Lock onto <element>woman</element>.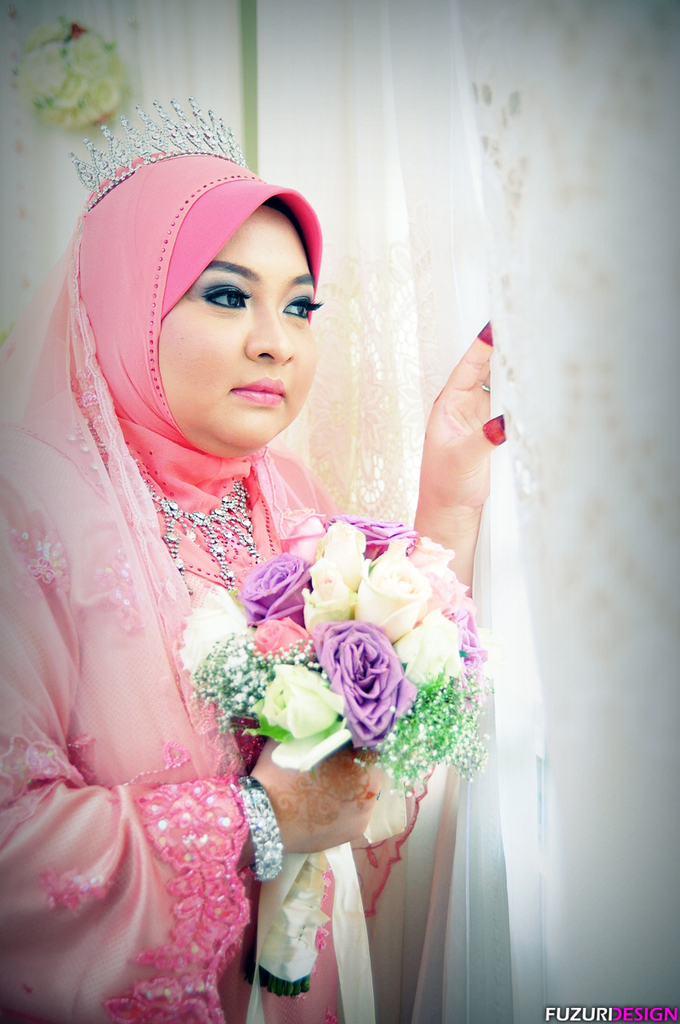
Locked: (left=2, top=127, right=444, bottom=1023).
